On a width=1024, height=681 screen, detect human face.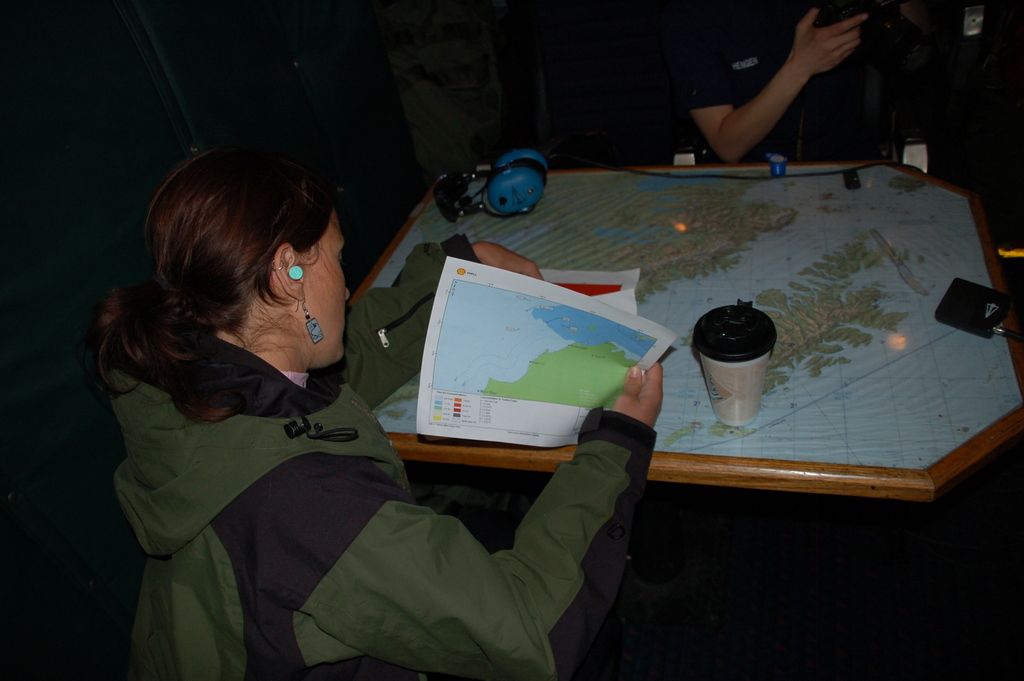
306 212 352 363.
